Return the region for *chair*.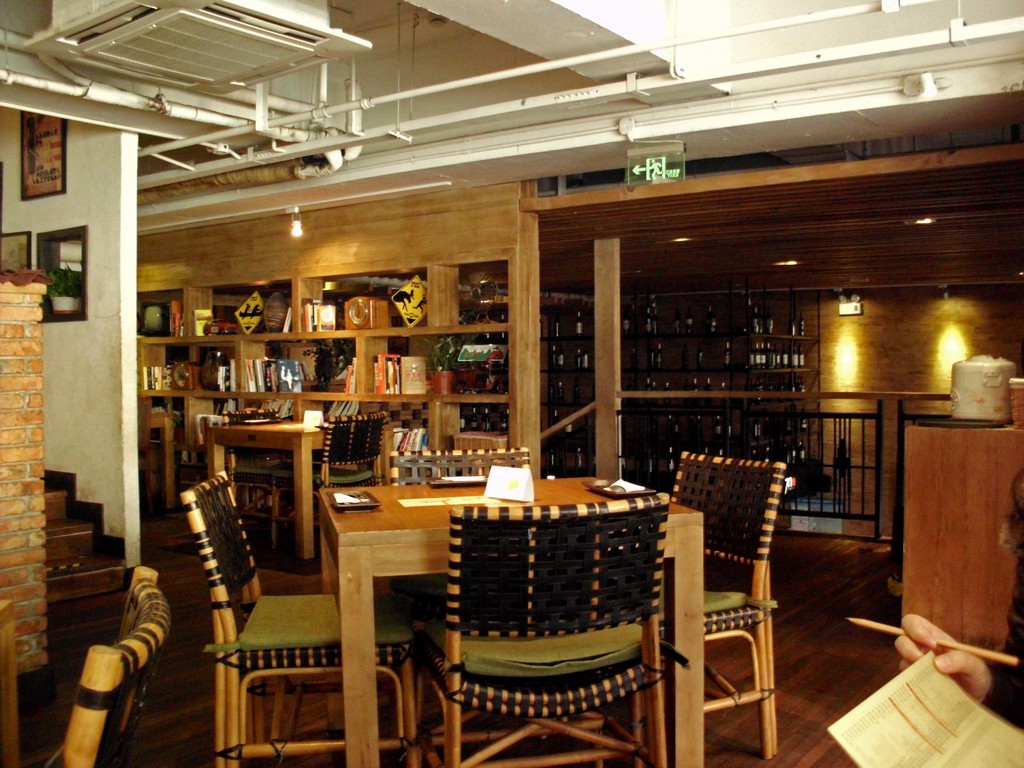
<region>664, 434, 801, 760</region>.
